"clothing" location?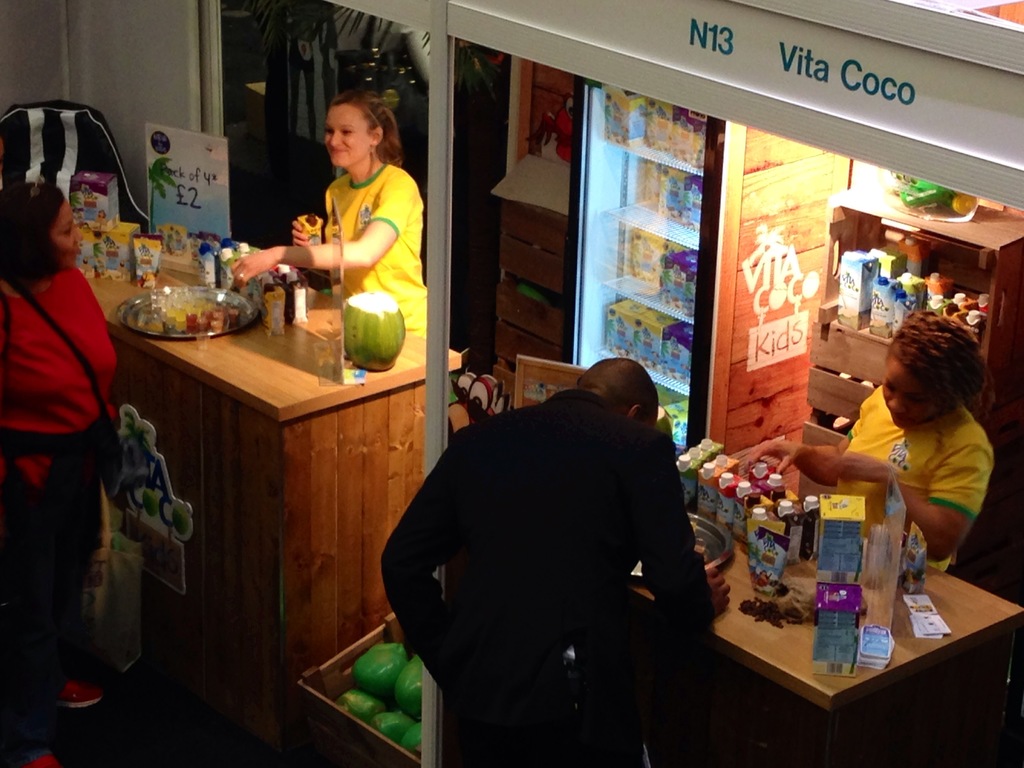
l=317, t=163, r=429, b=339
